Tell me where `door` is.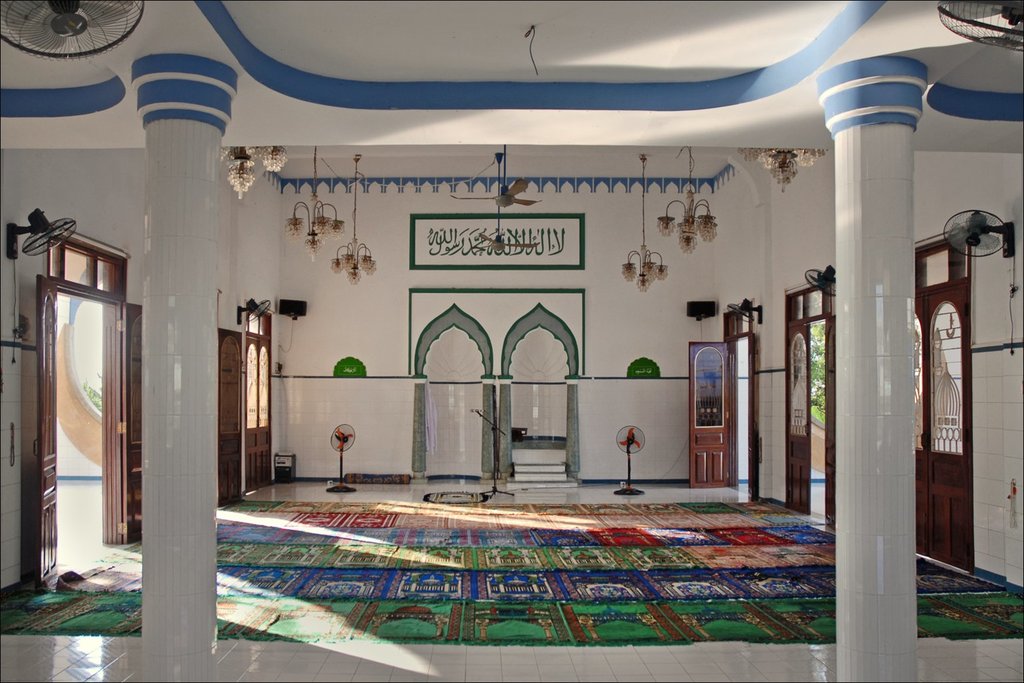
`door` is at (left=778, top=324, right=815, bottom=511).
